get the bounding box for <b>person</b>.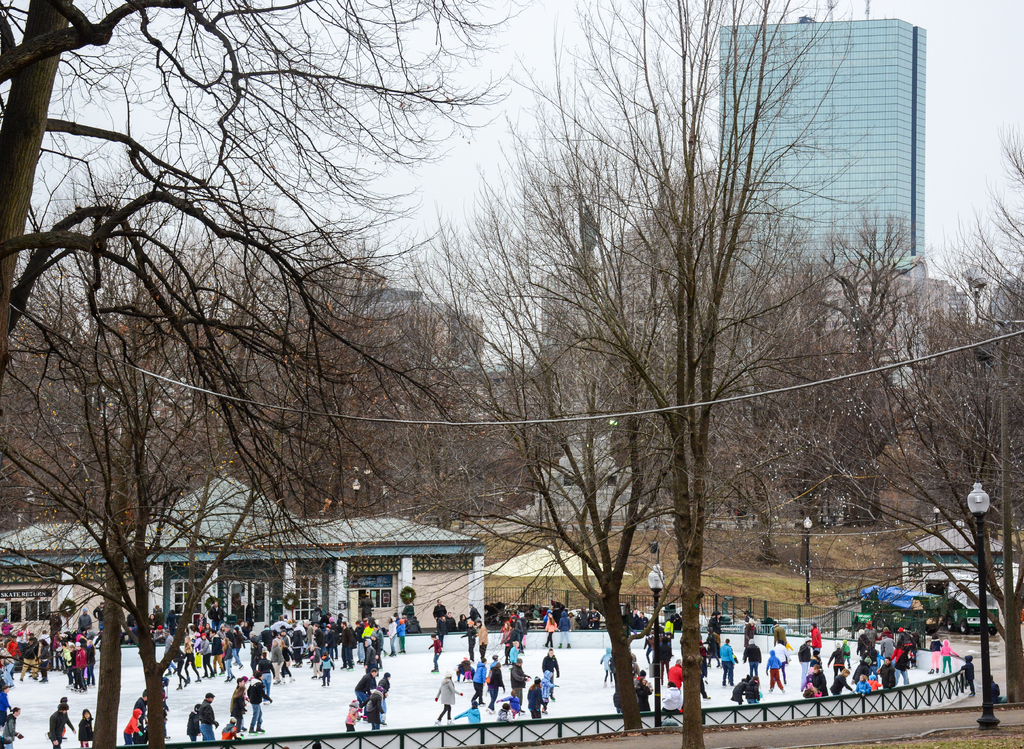
345, 695, 374, 732.
